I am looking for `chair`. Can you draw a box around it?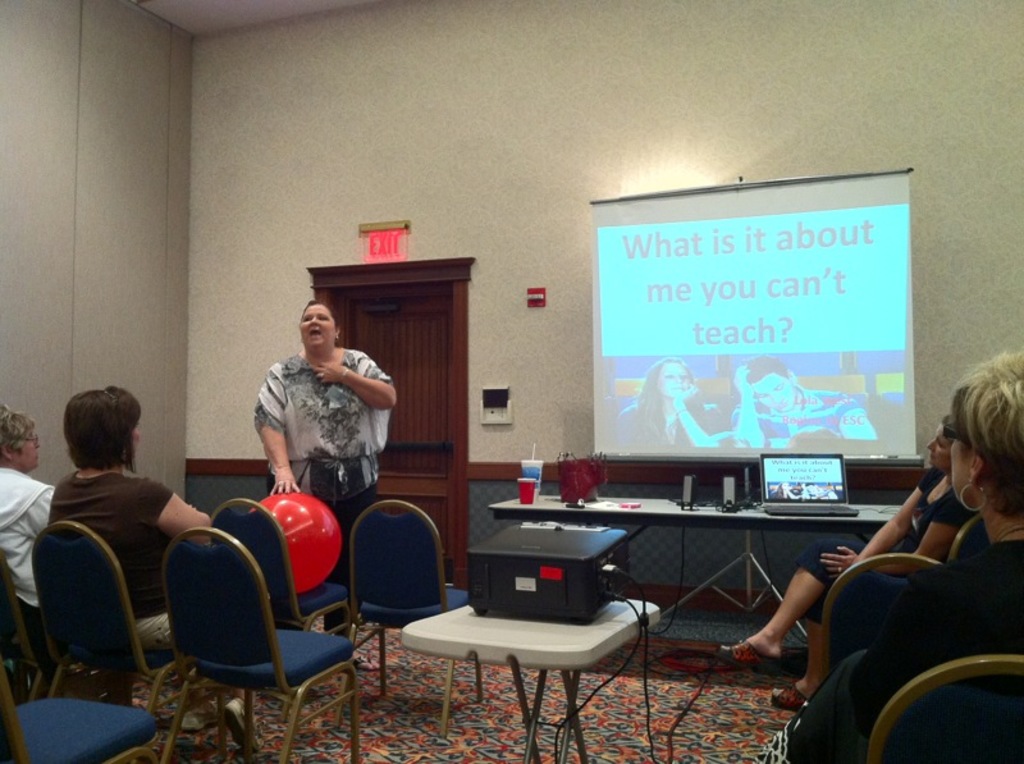
Sure, the bounding box is box(947, 516, 989, 572).
